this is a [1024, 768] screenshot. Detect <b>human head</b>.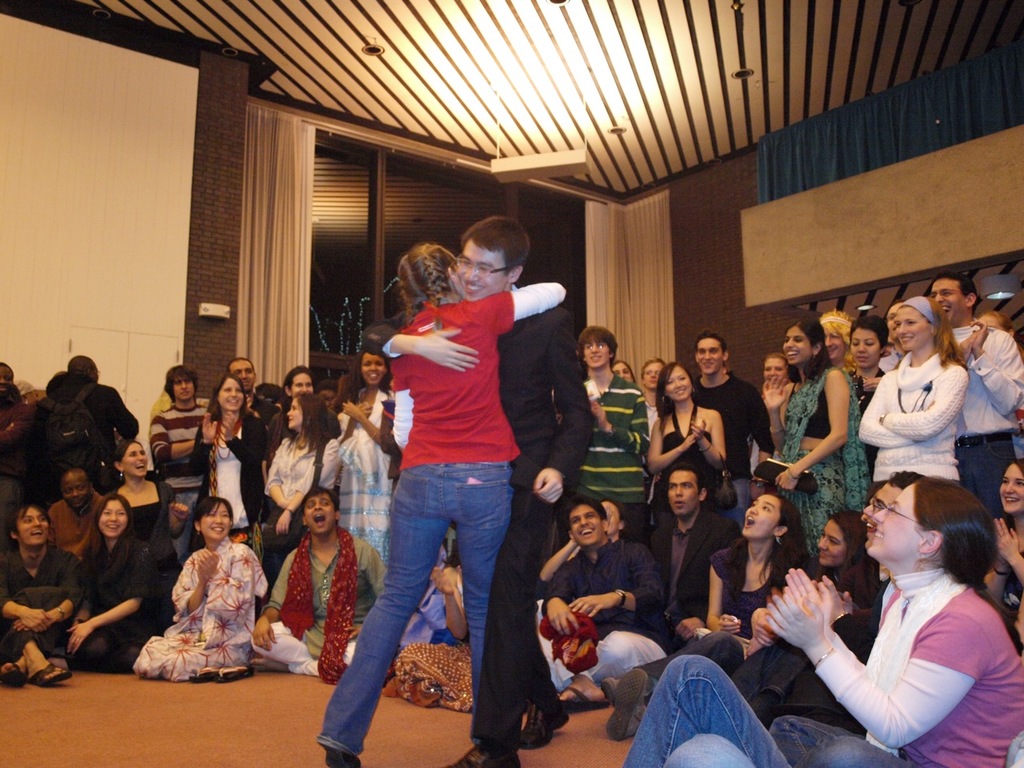
[782, 318, 827, 367].
